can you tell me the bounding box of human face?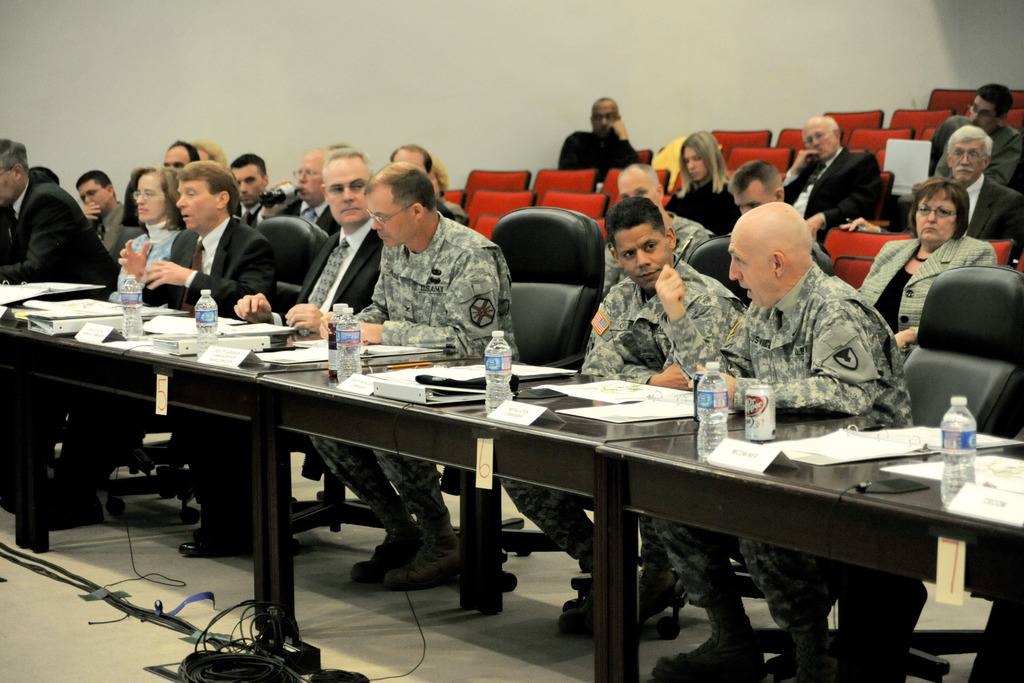
<bbox>730, 239, 777, 295</bbox>.
